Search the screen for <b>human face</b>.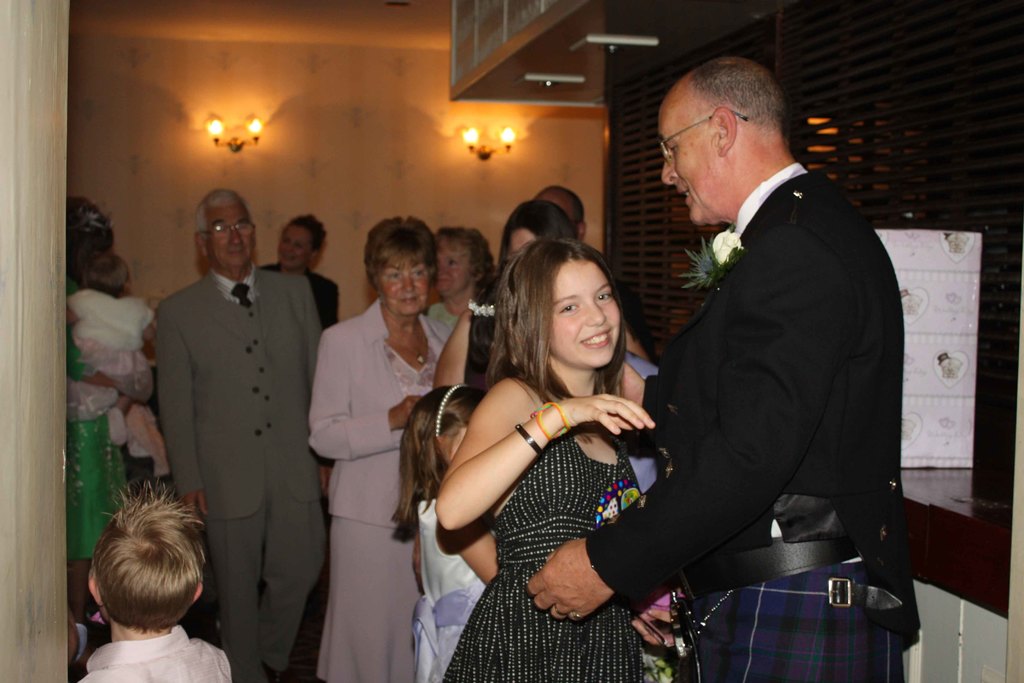
Found at [left=204, top=204, right=255, bottom=267].
